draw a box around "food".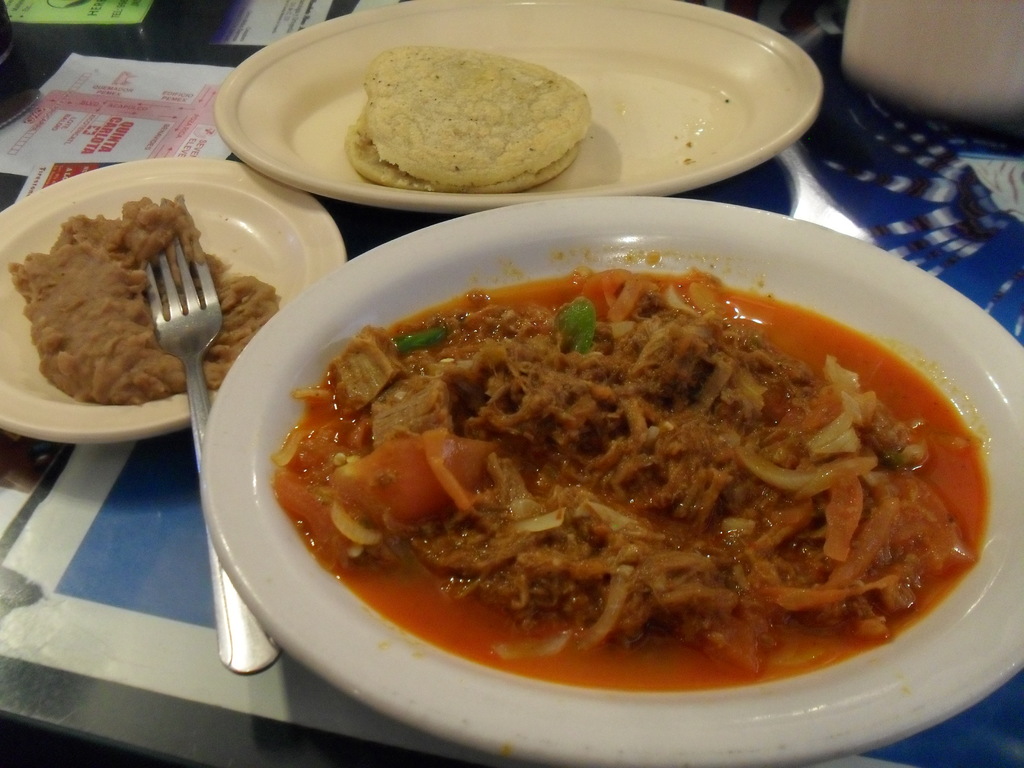
bbox=(340, 102, 580, 192).
